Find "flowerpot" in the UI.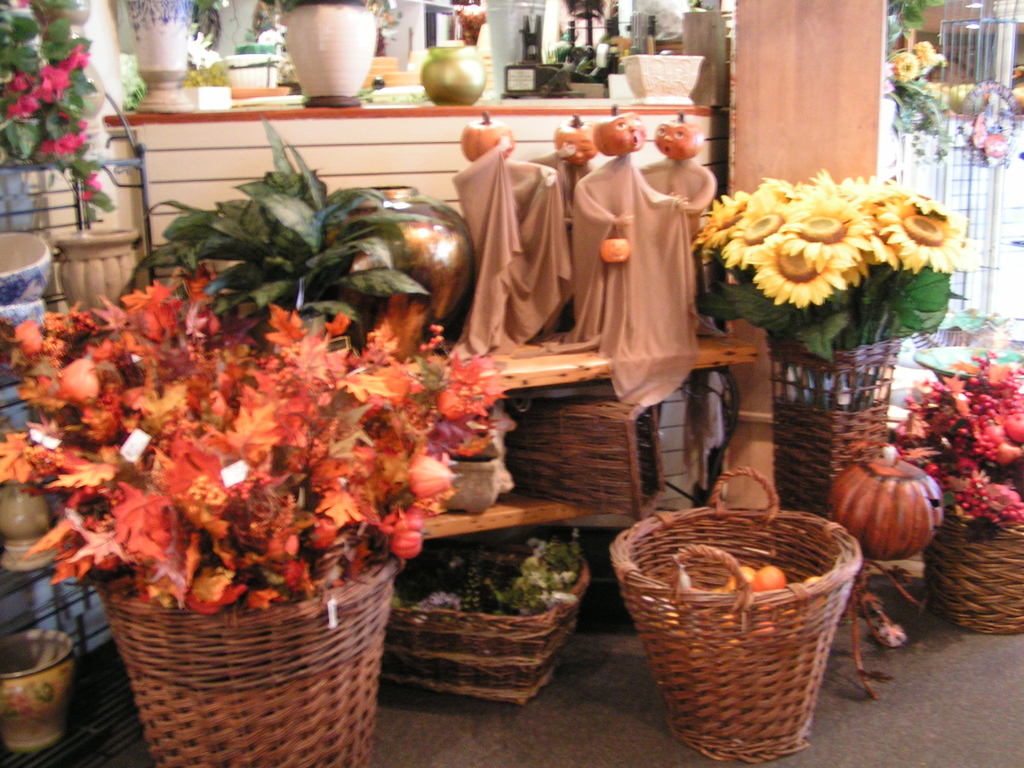
UI element at <bbox>213, 52, 278, 86</bbox>.
